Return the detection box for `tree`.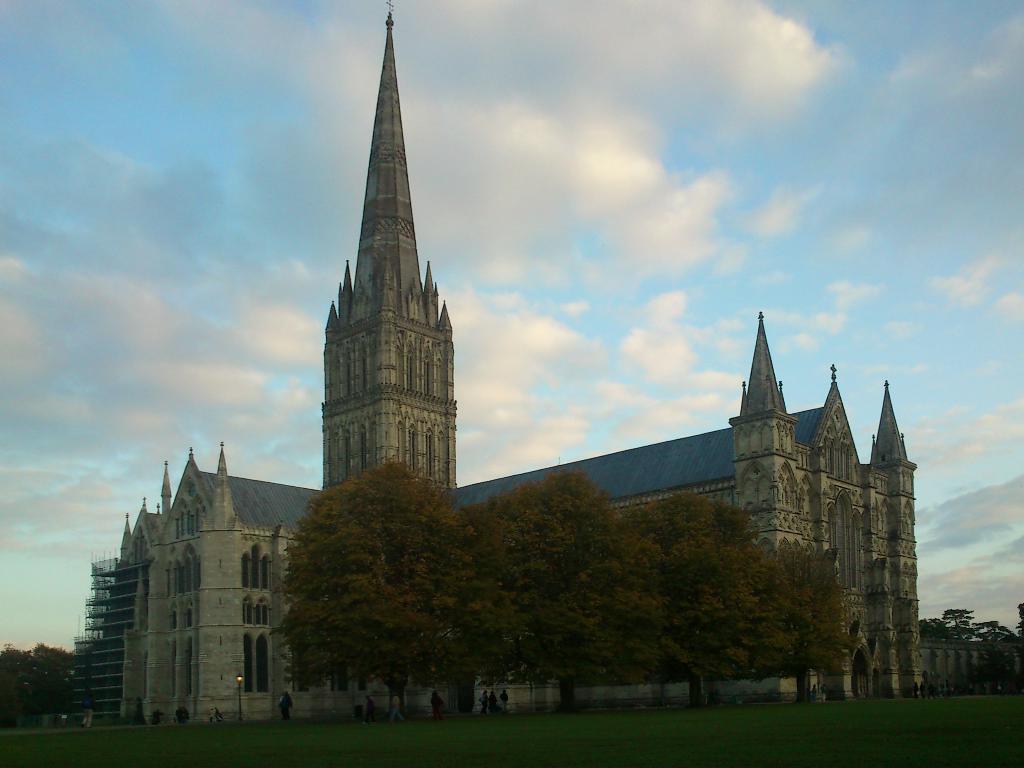
<bbox>471, 469, 658, 712</bbox>.
